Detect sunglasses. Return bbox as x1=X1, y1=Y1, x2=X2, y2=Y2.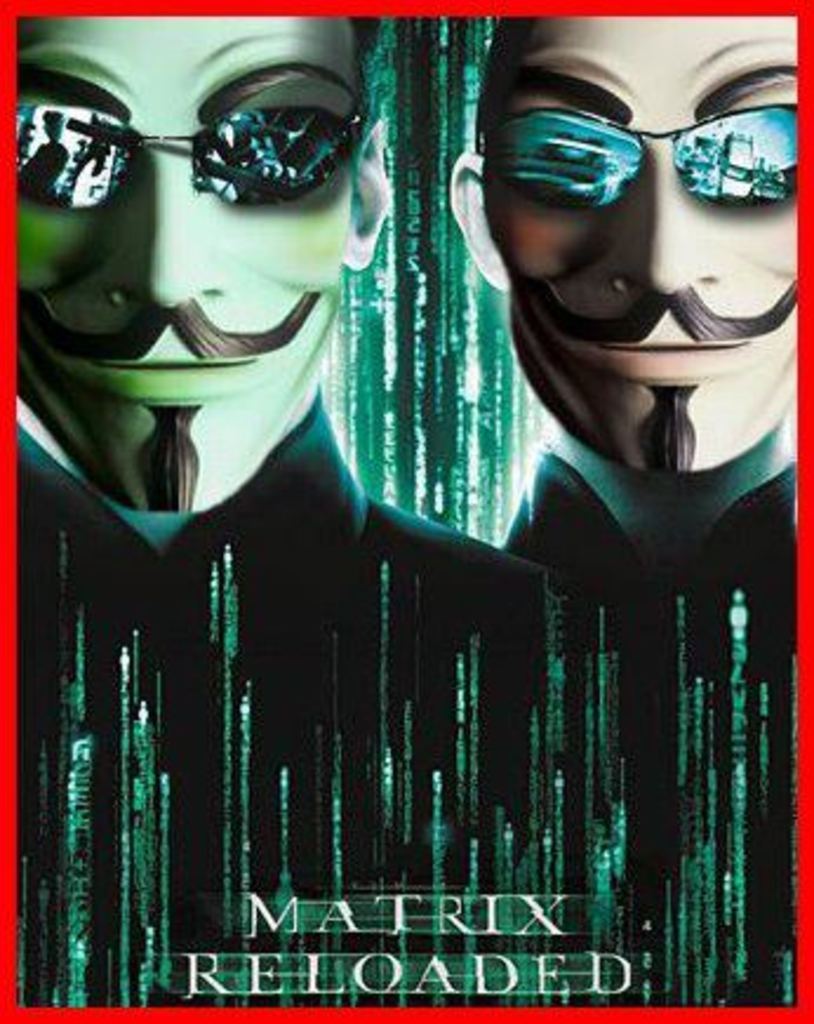
x1=489, y1=111, x2=802, y2=202.
